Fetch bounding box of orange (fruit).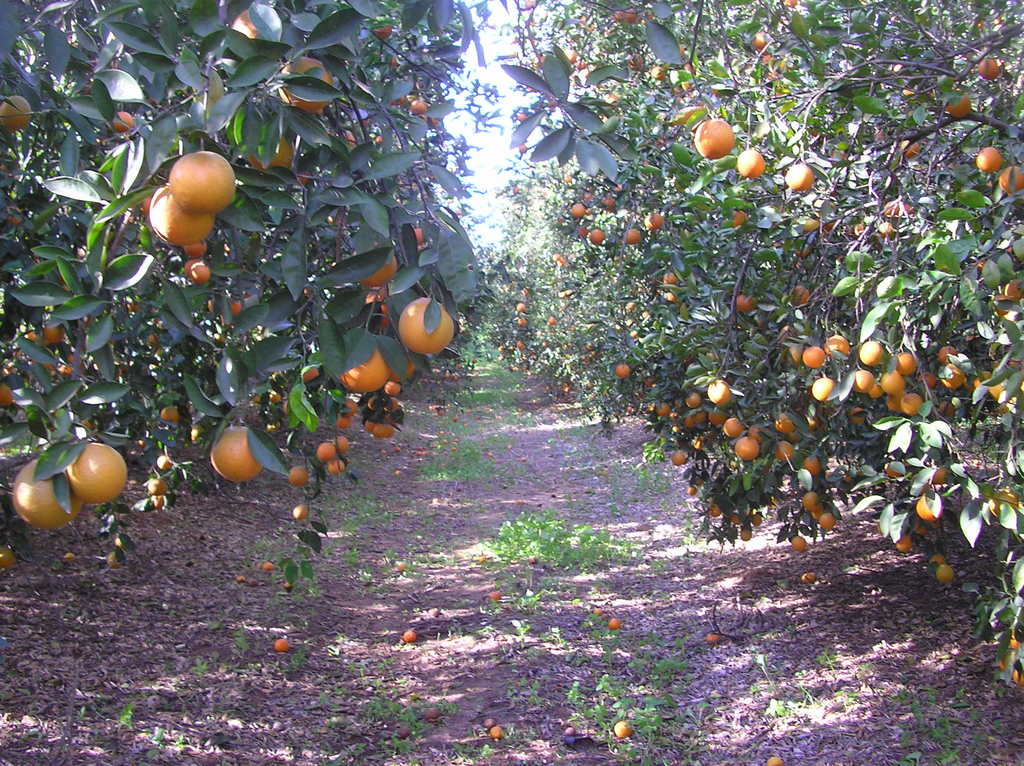
Bbox: [left=780, top=531, right=818, bottom=555].
